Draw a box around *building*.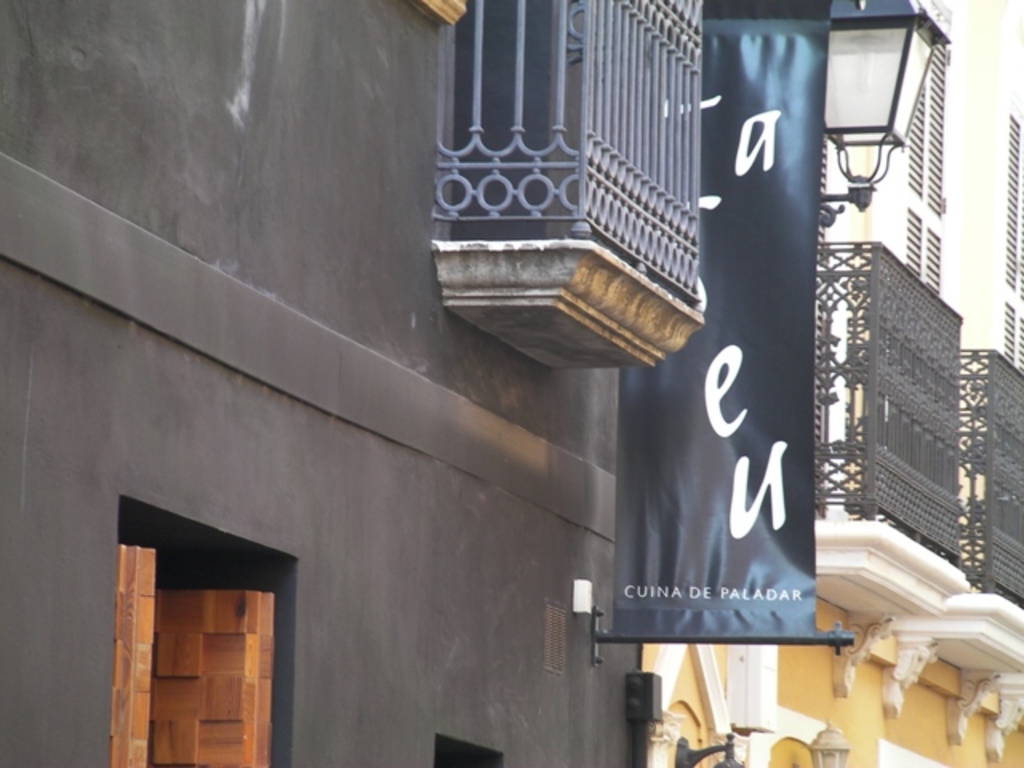
locate(0, 0, 1022, 766).
